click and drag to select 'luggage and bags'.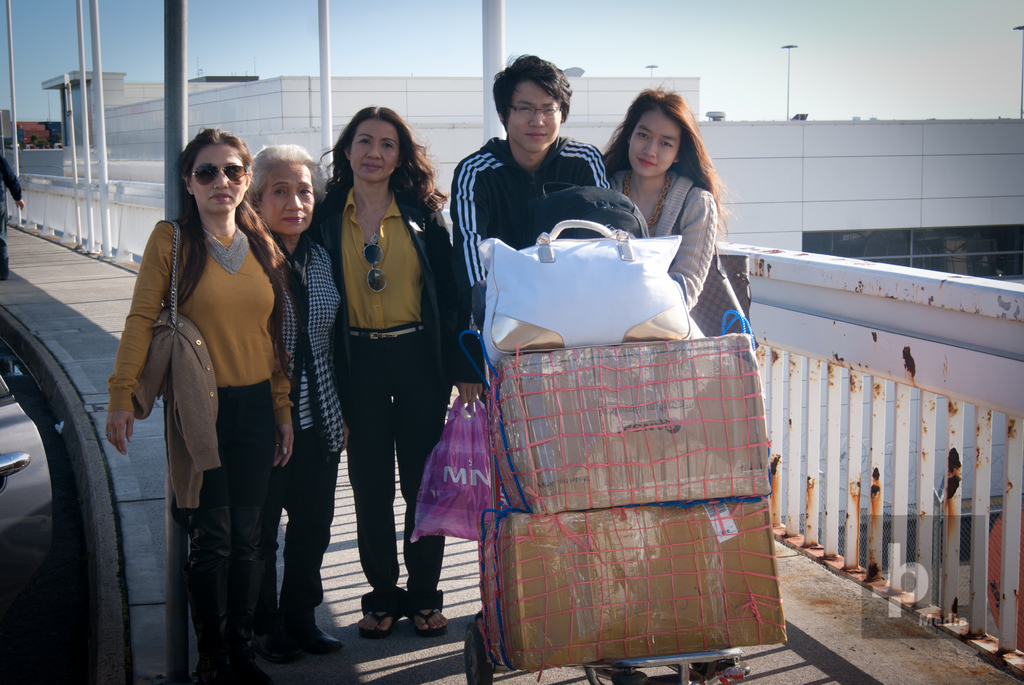
Selection: 486:223:723:358.
